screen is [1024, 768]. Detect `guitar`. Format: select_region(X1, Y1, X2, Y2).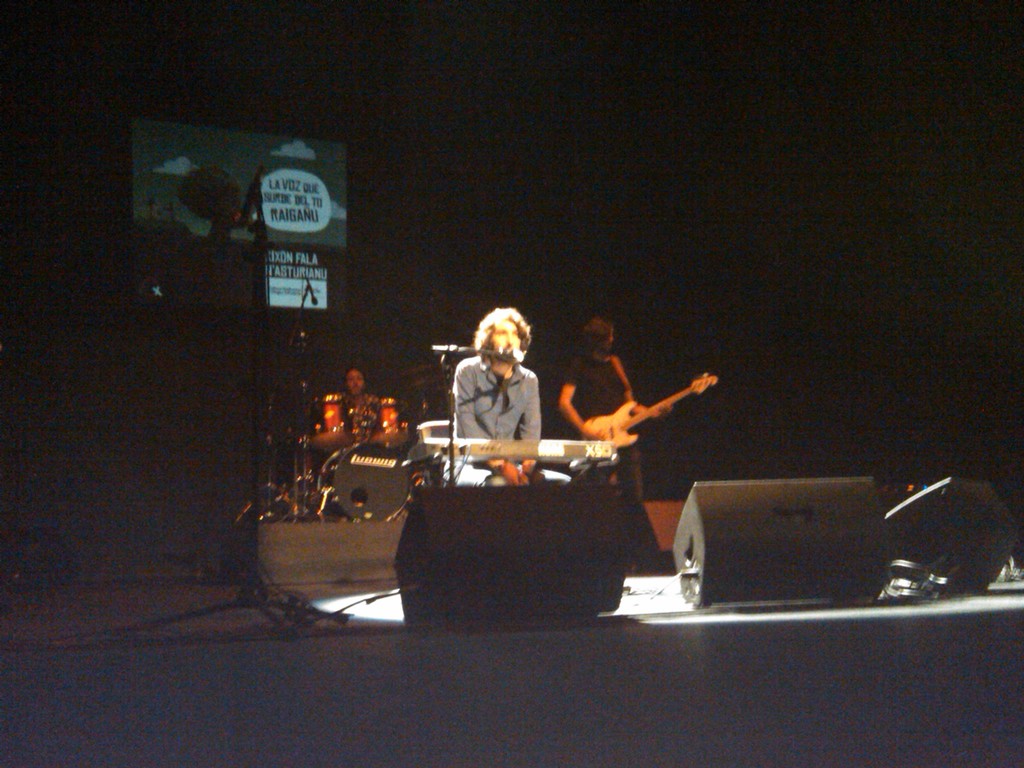
select_region(580, 371, 718, 449).
